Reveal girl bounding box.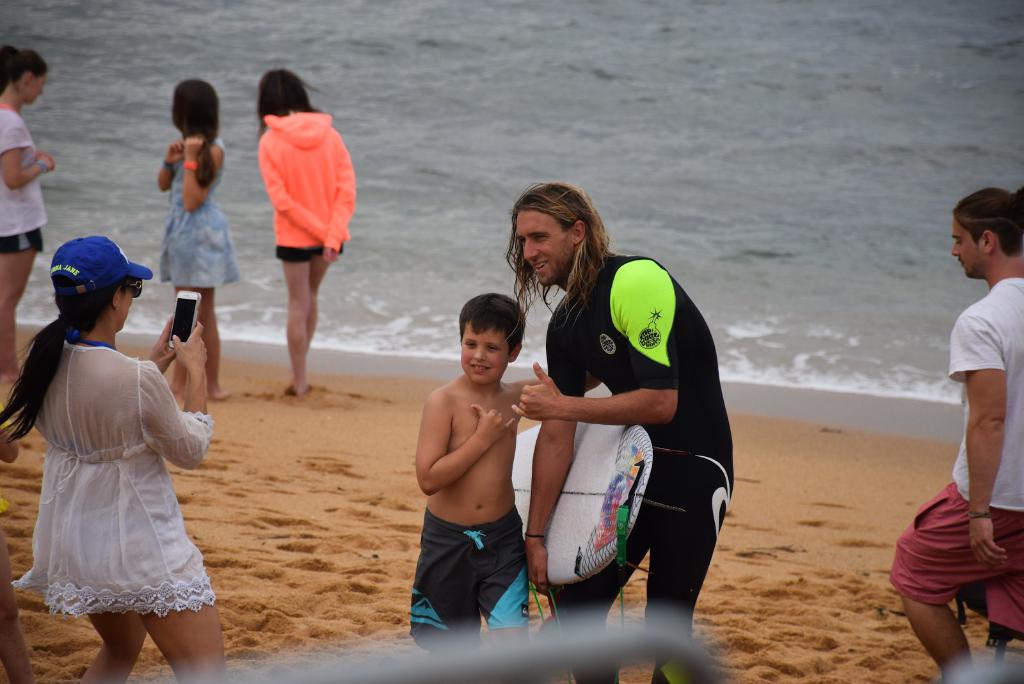
Revealed: <bbox>252, 69, 355, 394</bbox>.
